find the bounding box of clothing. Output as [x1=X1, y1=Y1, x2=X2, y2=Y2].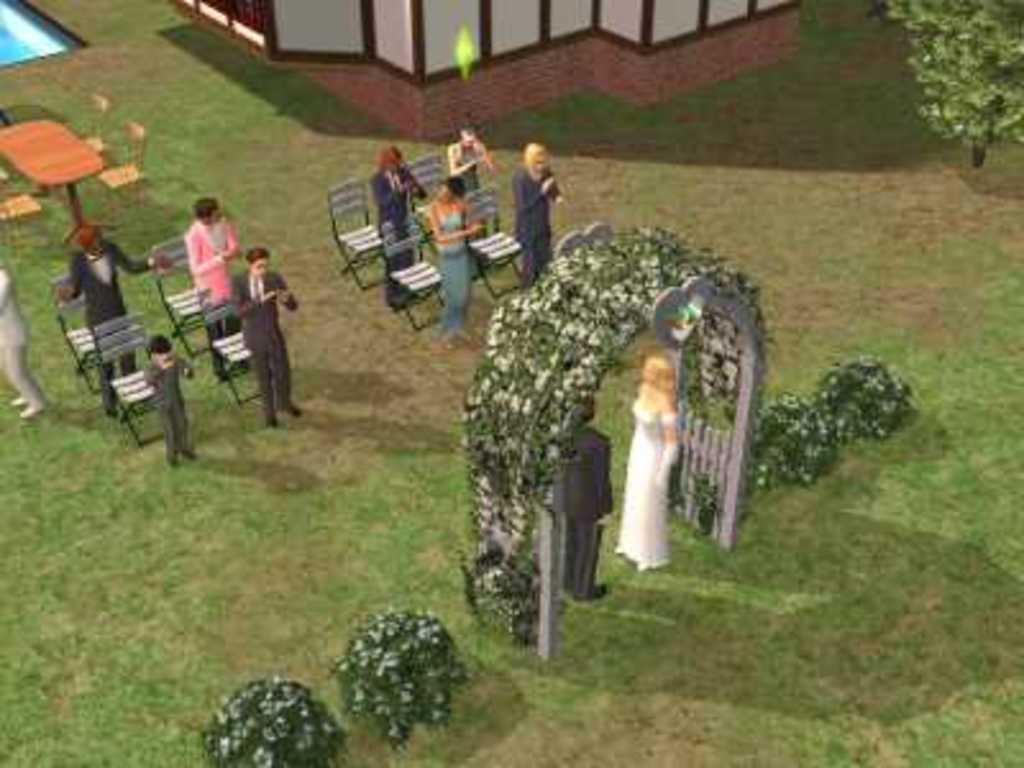
[x1=614, y1=397, x2=673, y2=571].
